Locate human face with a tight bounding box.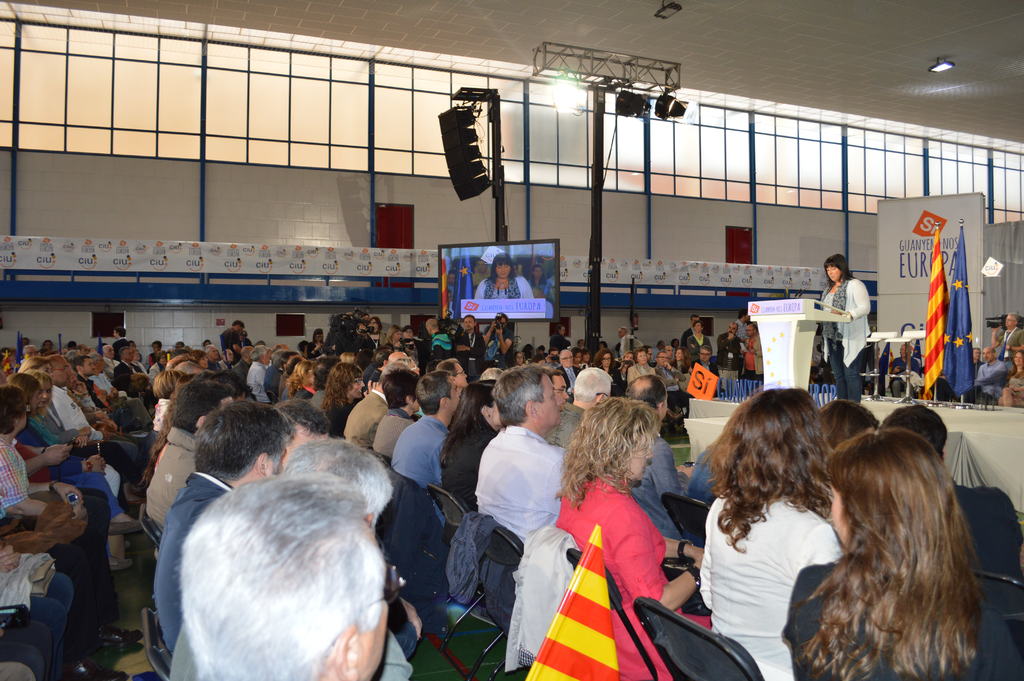
<region>554, 372, 569, 406</region>.
